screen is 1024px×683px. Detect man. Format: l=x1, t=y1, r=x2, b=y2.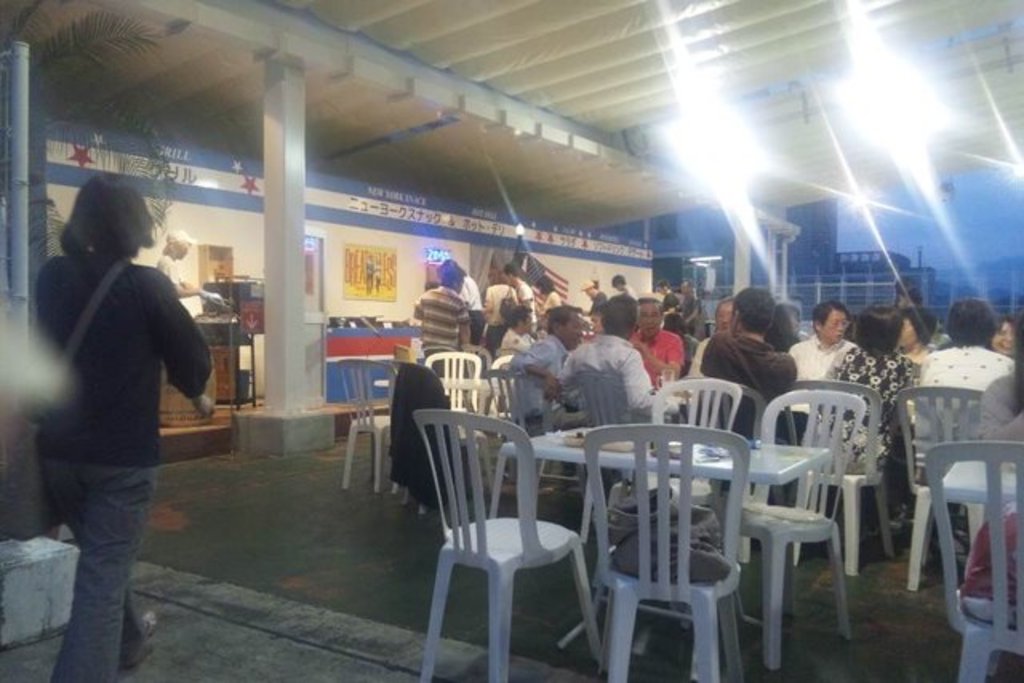
l=158, t=229, r=211, b=301.
